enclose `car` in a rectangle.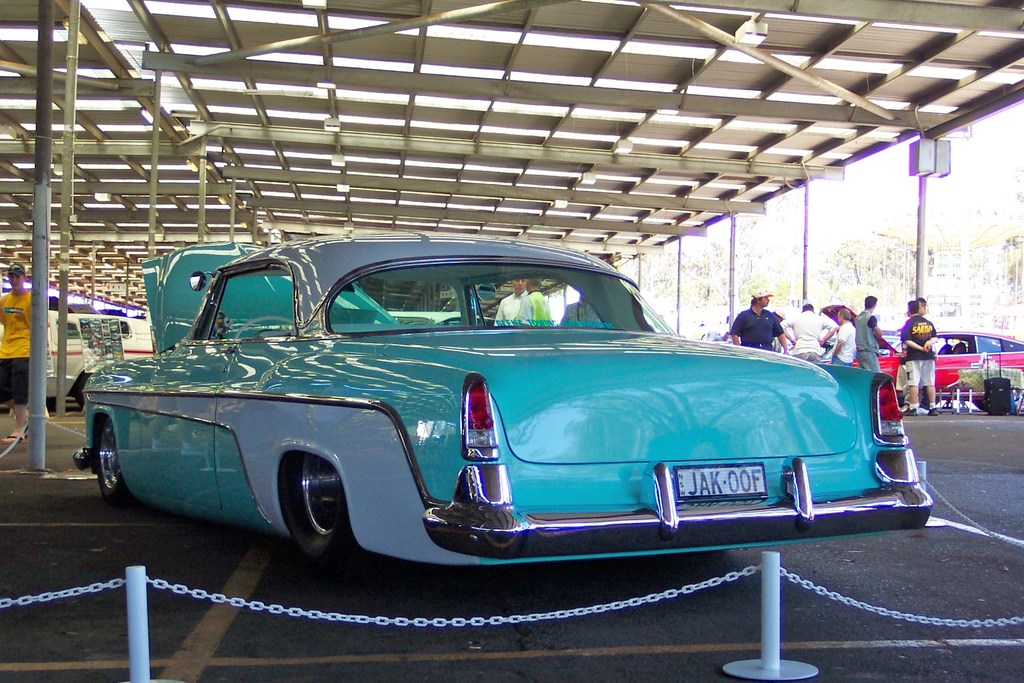
(848, 329, 1023, 415).
